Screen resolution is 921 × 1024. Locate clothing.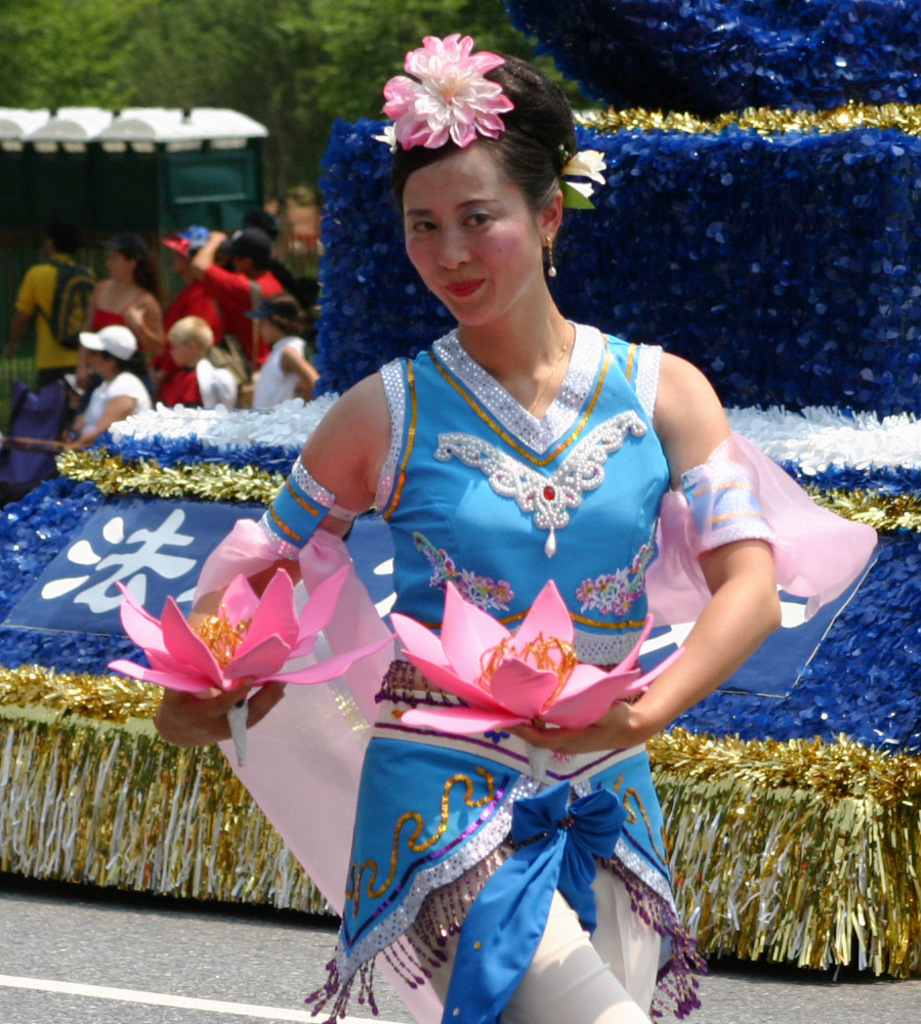
(93, 274, 171, 374).
